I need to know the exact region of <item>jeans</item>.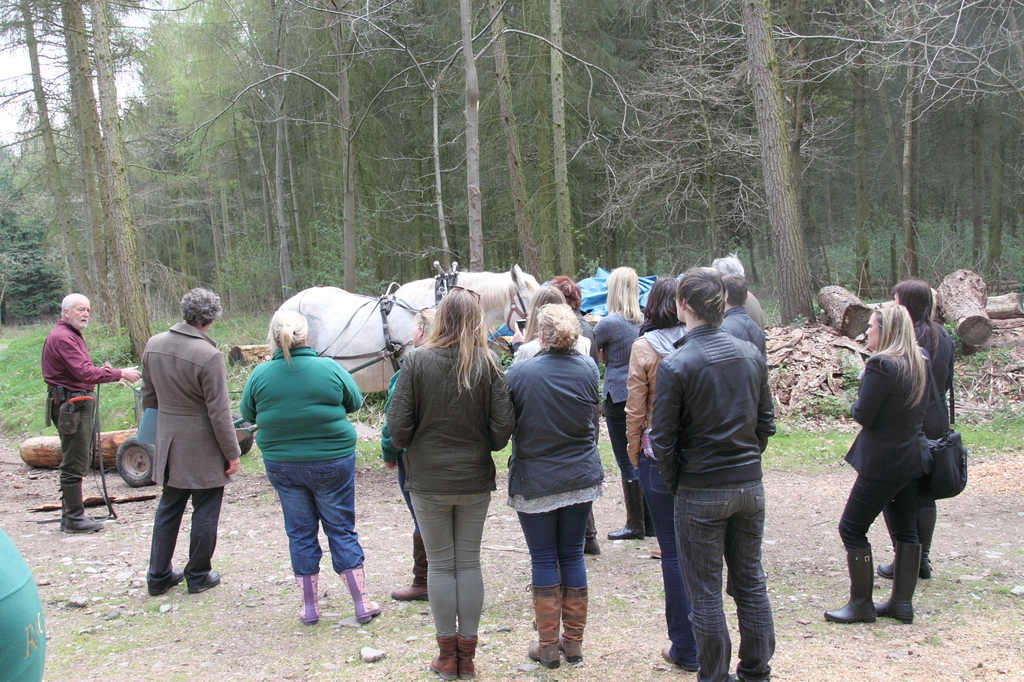
Region: x1=516, y1=503, x2=591, y2=590.
